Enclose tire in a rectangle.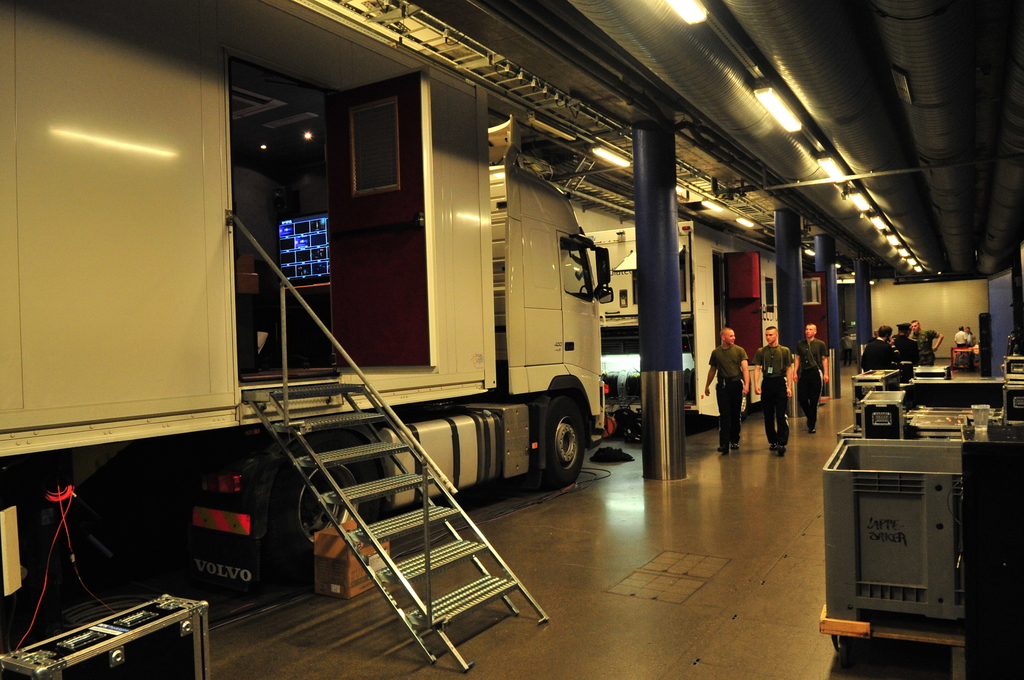
pyautogui.locateOnScreen(538, 374, 582, 480).
